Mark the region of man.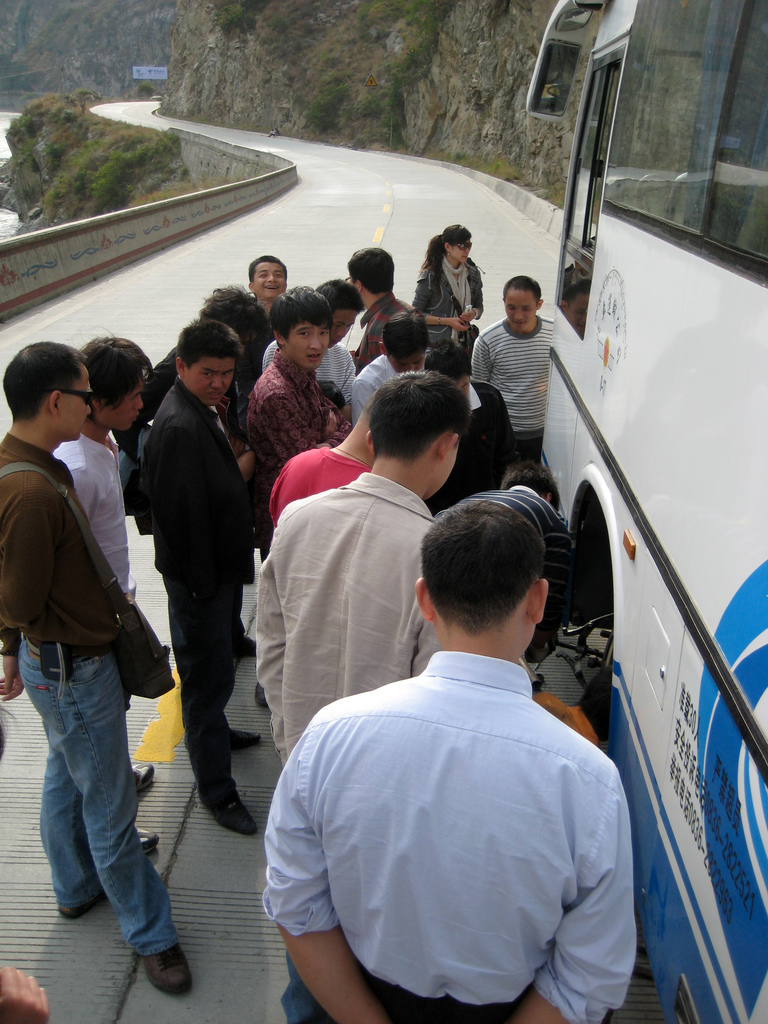
Region: l=123, t=318, r=271, b=834.
